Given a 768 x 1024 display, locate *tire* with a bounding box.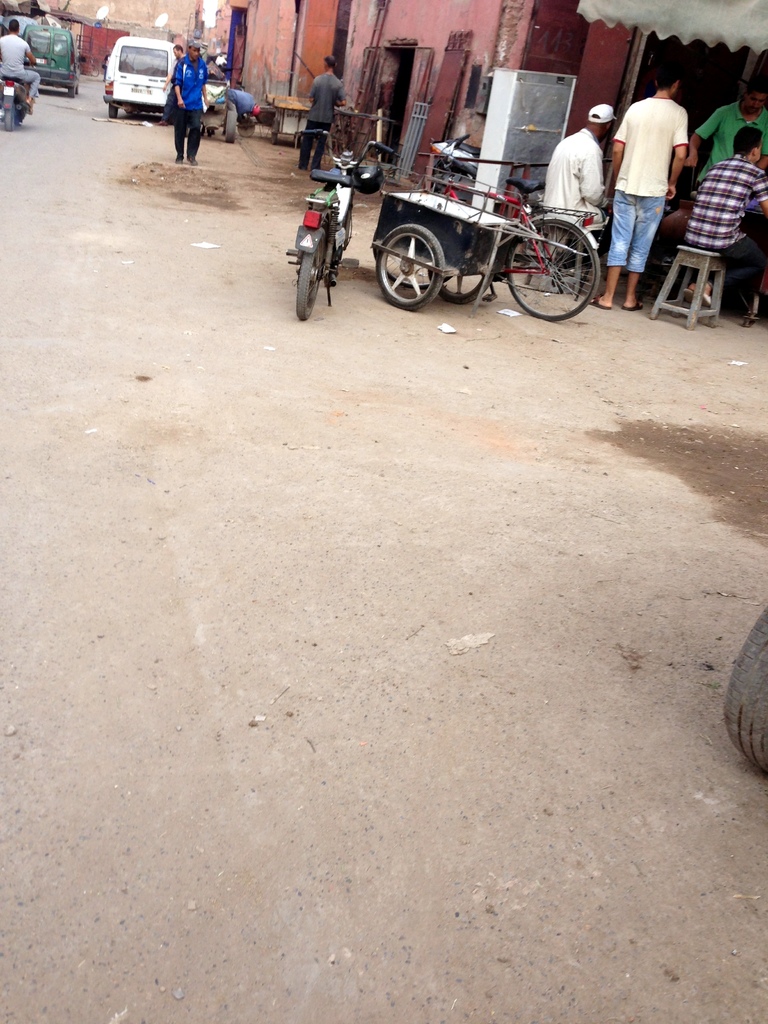
Located: [296, 250, 323, 321].
